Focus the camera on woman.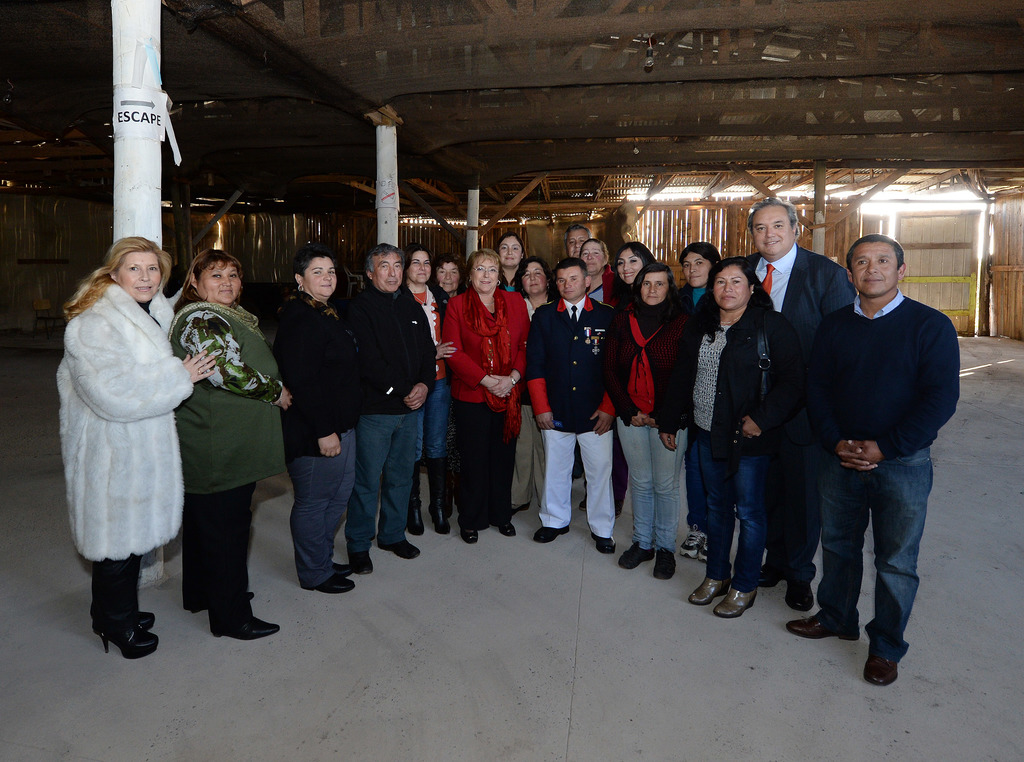
Focus region: left=676, top=244, right=726, bottom=321.
